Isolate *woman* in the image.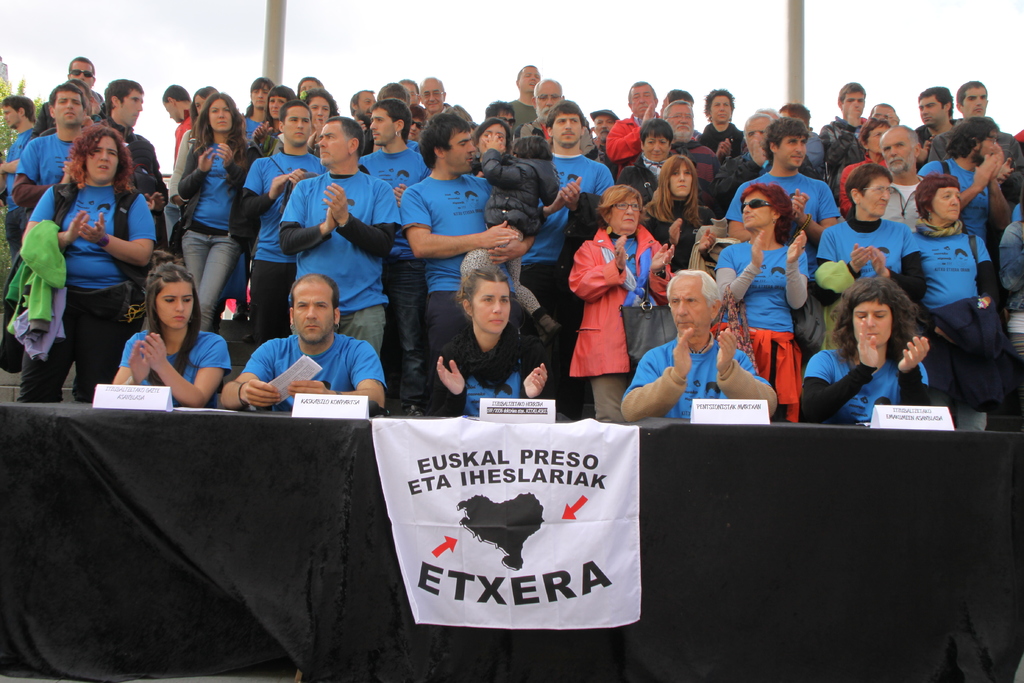
Isolated region: locate(808, 168, 926, 349).
